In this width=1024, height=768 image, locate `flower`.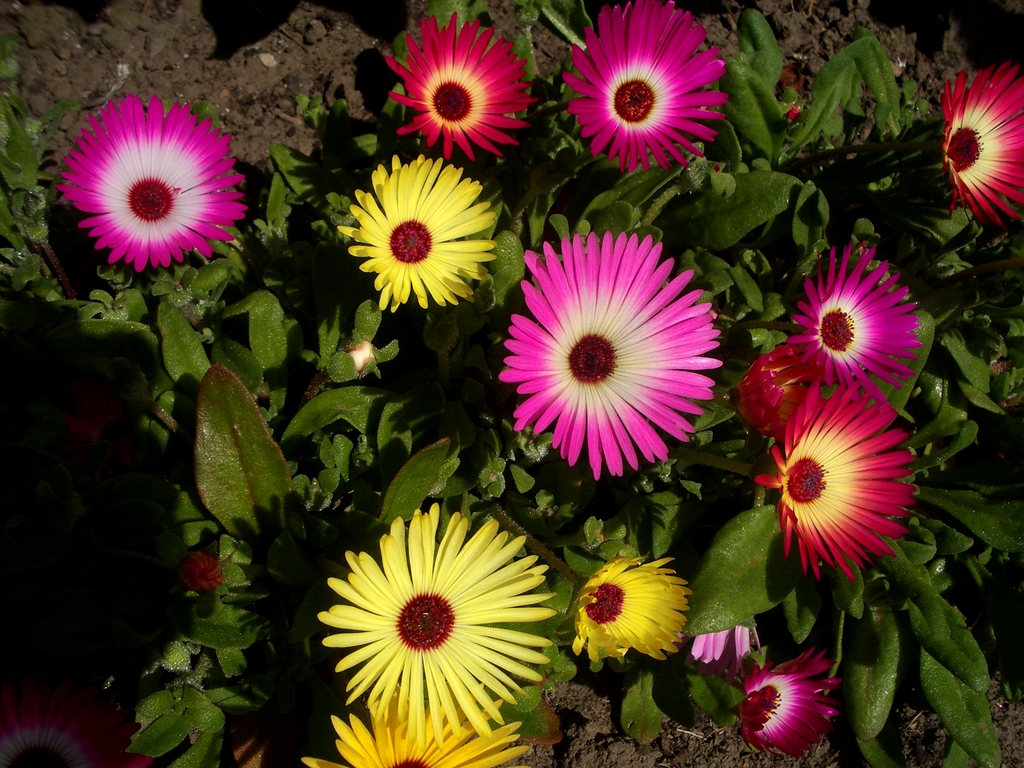
Bounding box: <region>733, 644, 846, 767</region>.
